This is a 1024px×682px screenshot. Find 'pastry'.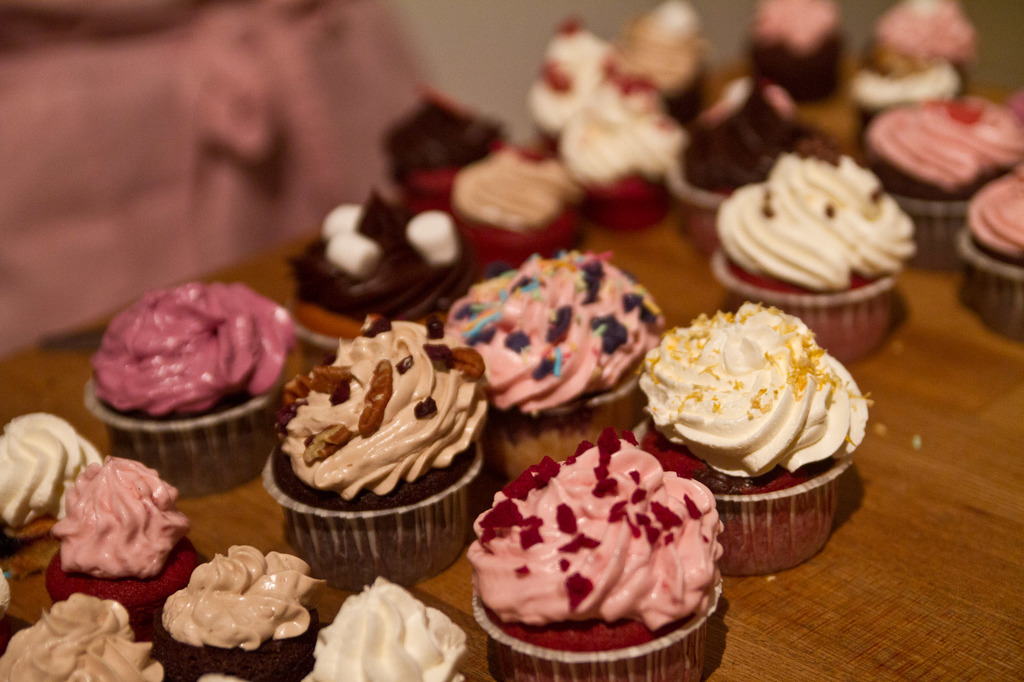
Bounding box: 445, 259, 668, 480.
